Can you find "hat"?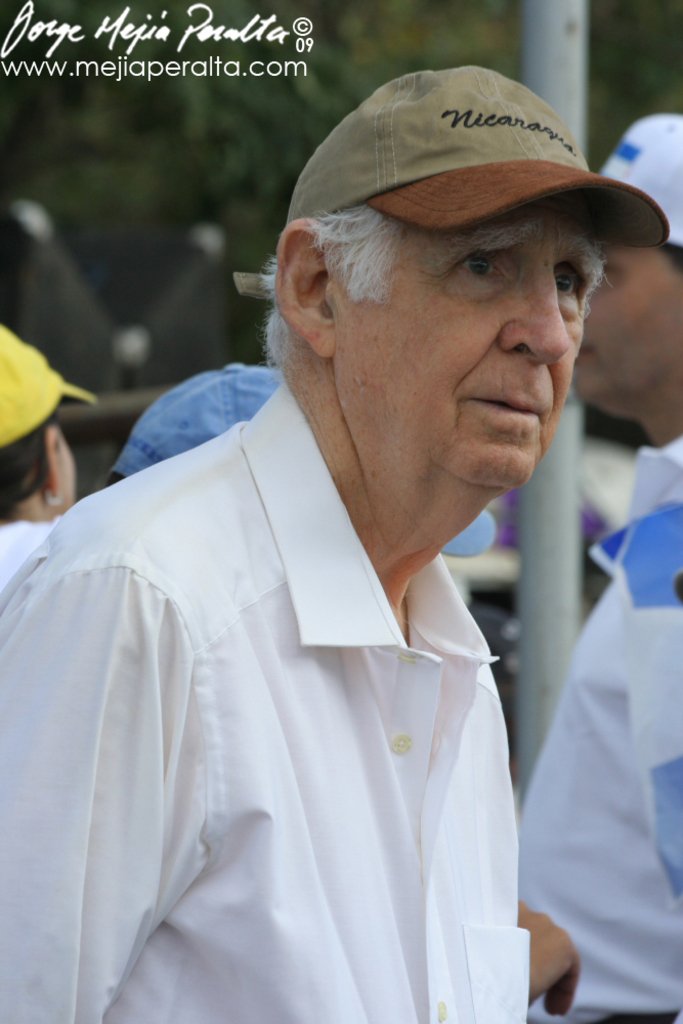
Yes, bounding box: {"x1": 285, "y1": 61, "x2": 670, "y2": 241}.
